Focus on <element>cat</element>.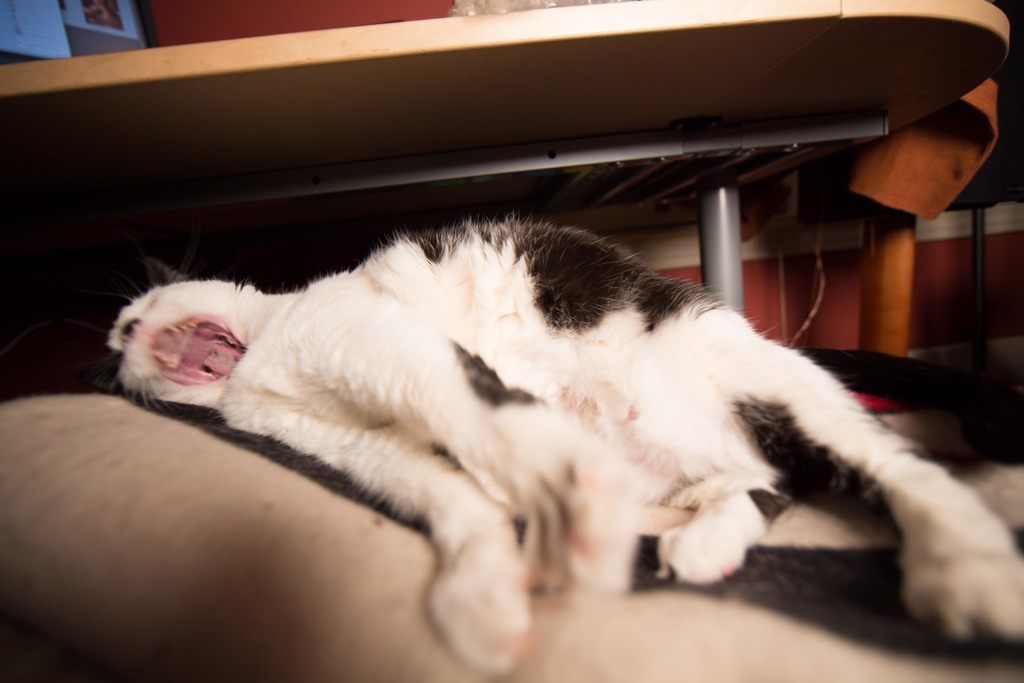
Focused at 100, 209, 1023, 671.
